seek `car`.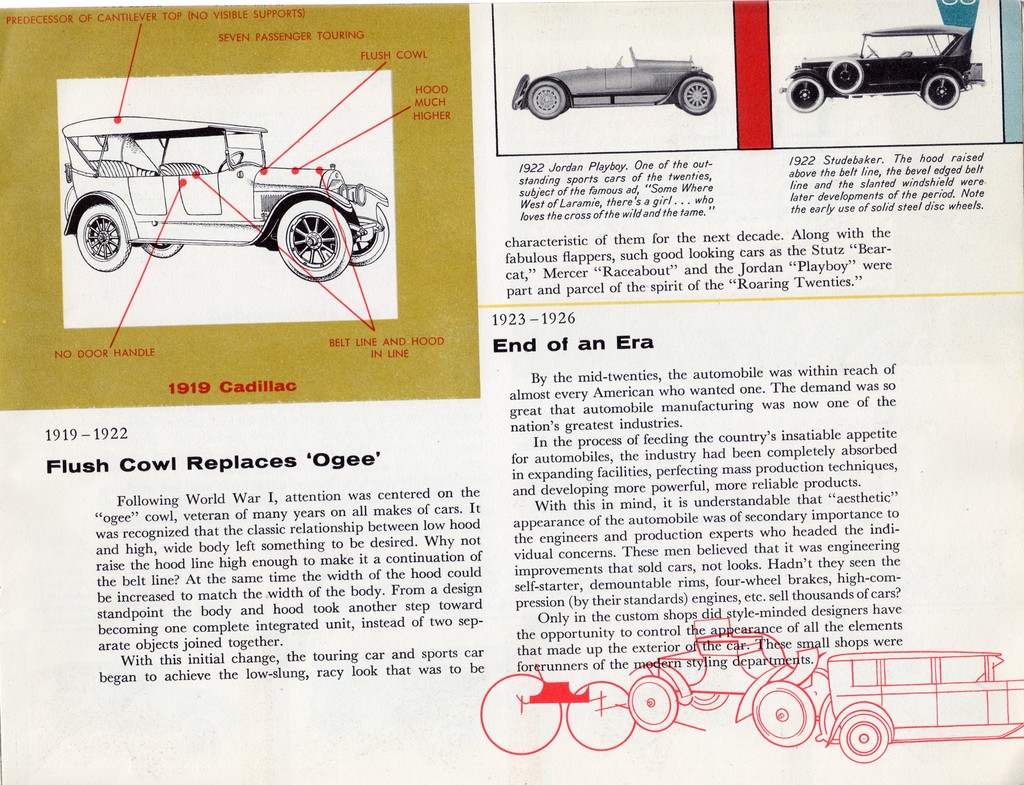
box=[61, 109, 394, 281].
